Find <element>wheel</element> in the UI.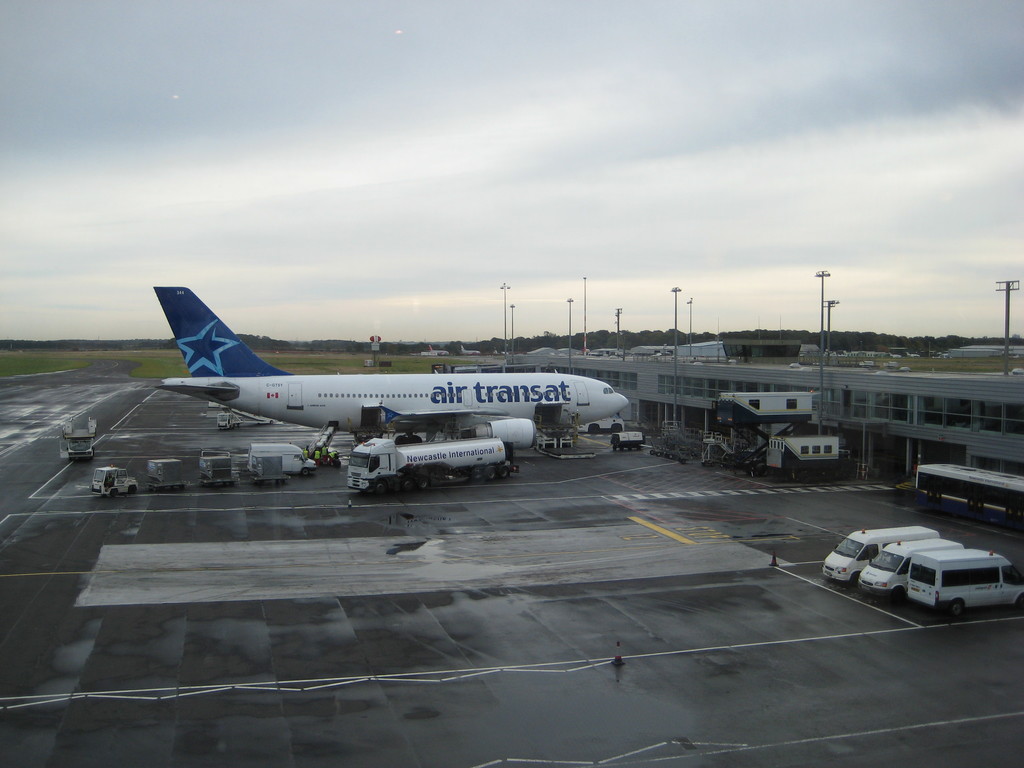
UI element at 375,481,385,496.
